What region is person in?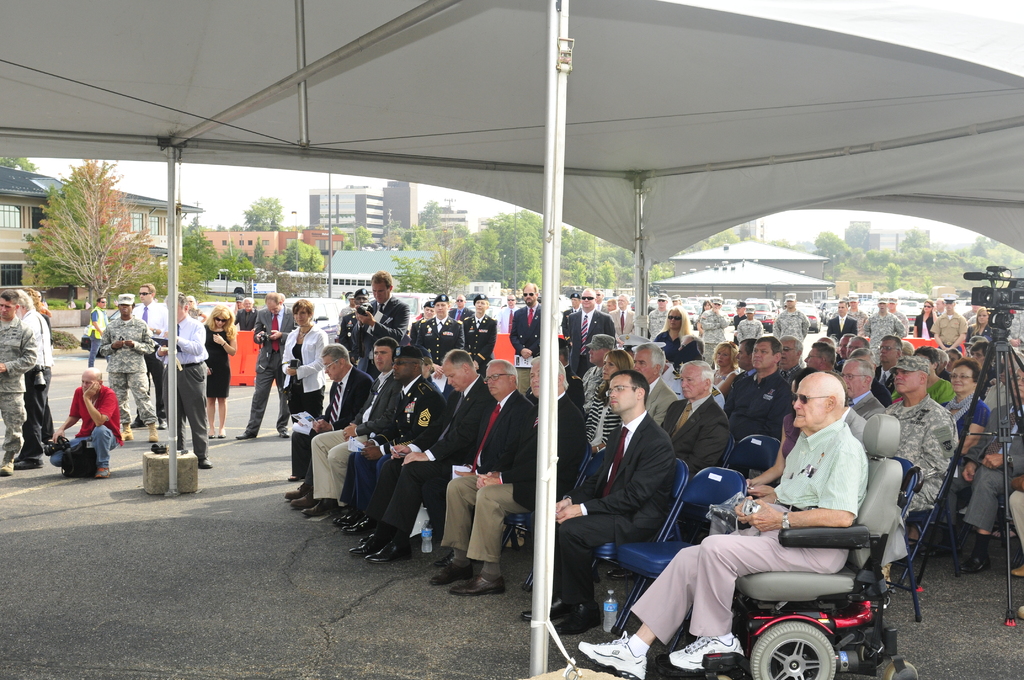
237, 291, 290, 437.
